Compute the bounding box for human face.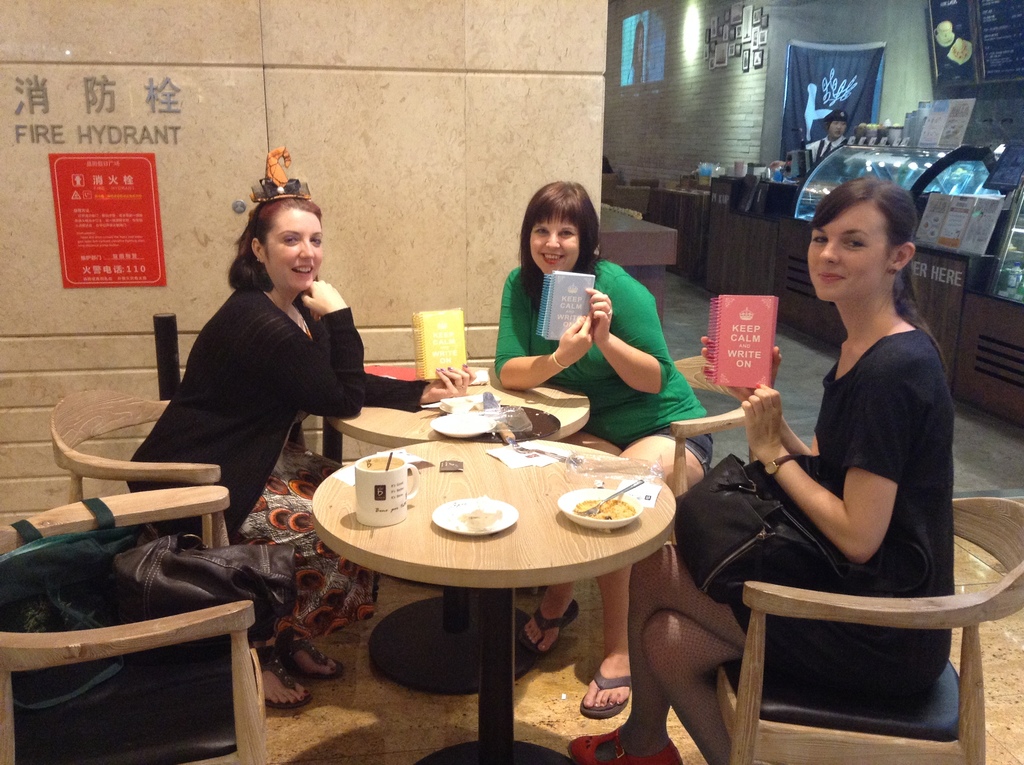
808 204 894 303.
